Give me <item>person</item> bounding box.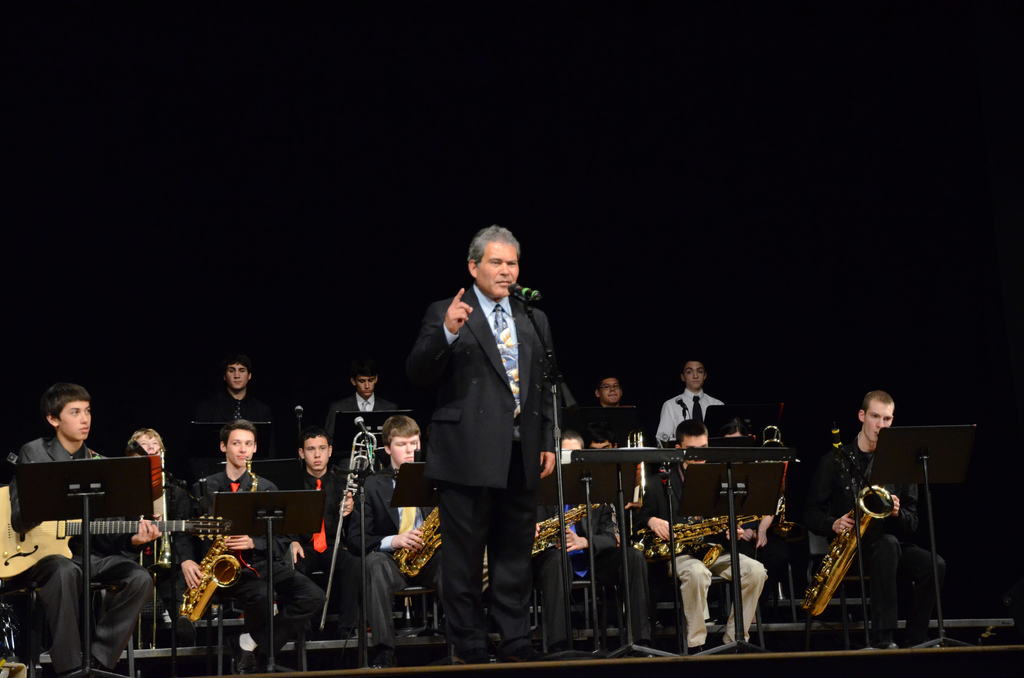
736/422/786/629.
